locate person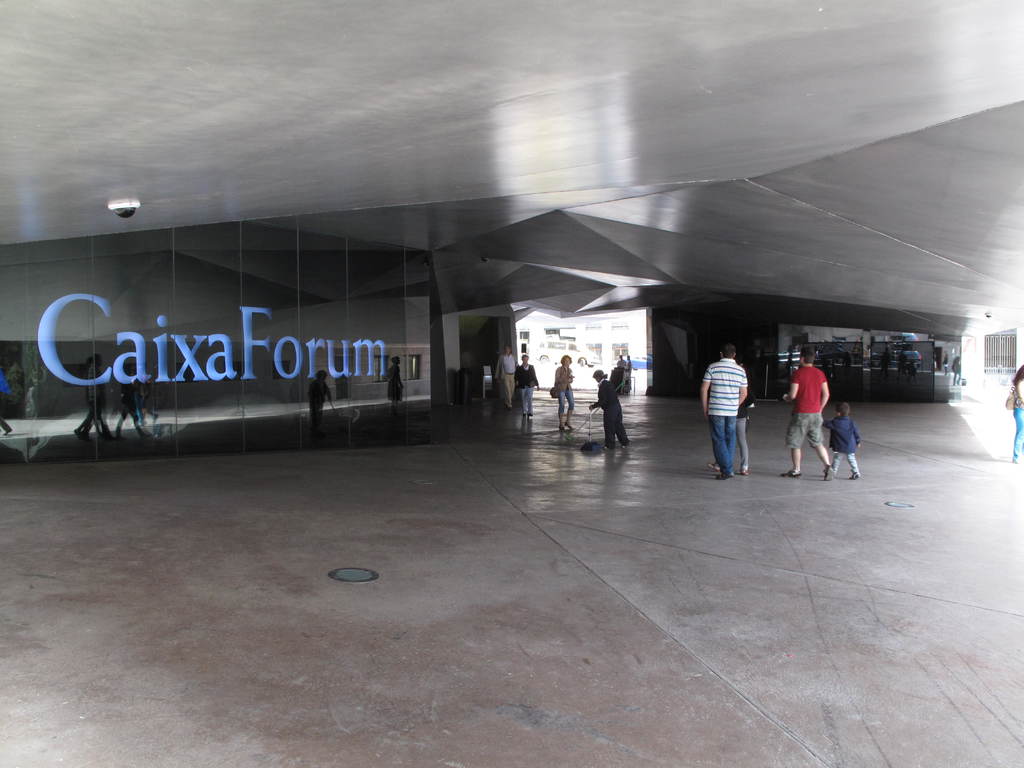
621,352,632,392
